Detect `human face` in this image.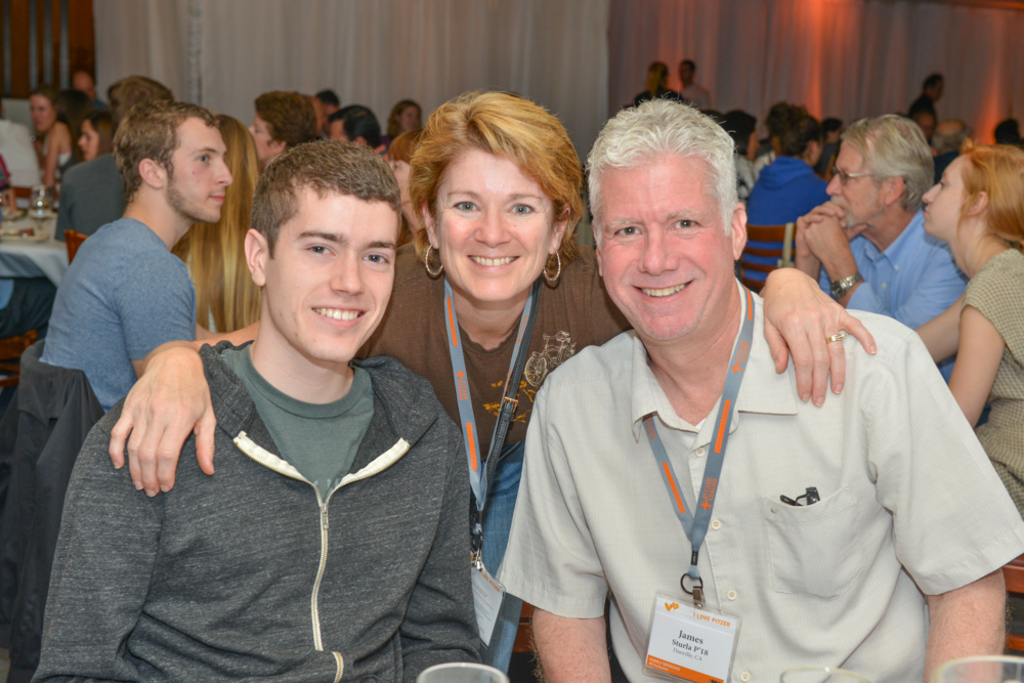
Detection: <bbox>602, 159, 717, 333</bbox>.
